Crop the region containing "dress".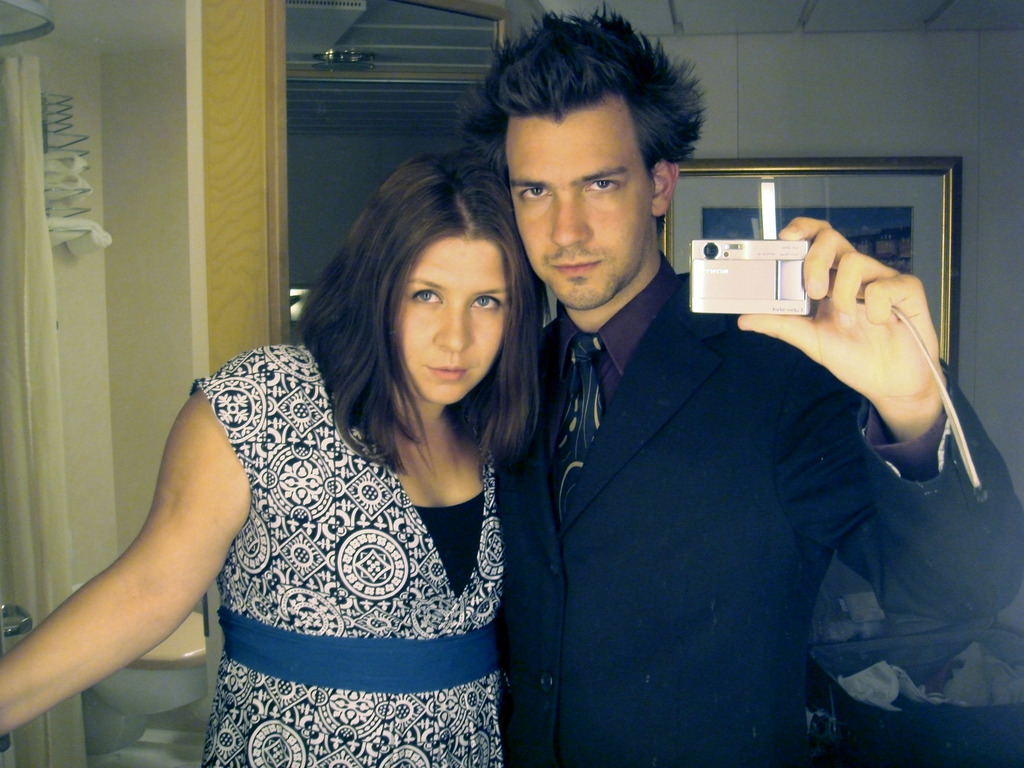
Crop region: detection(184, 344, 514, 767).
